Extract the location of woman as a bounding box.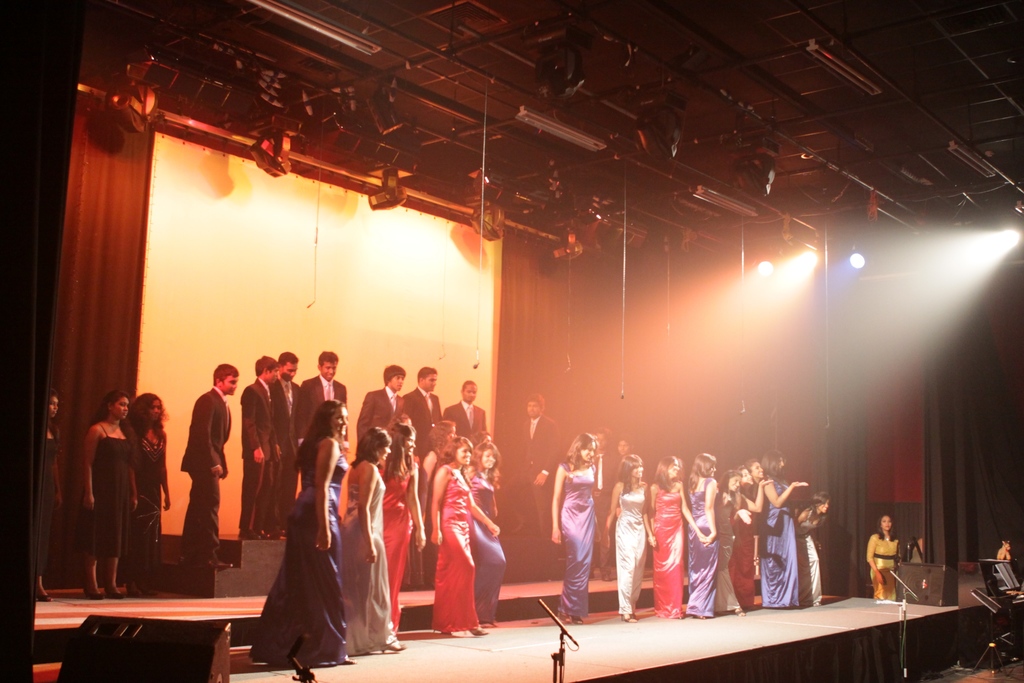
bbox=[378, 420, 430, 635].
